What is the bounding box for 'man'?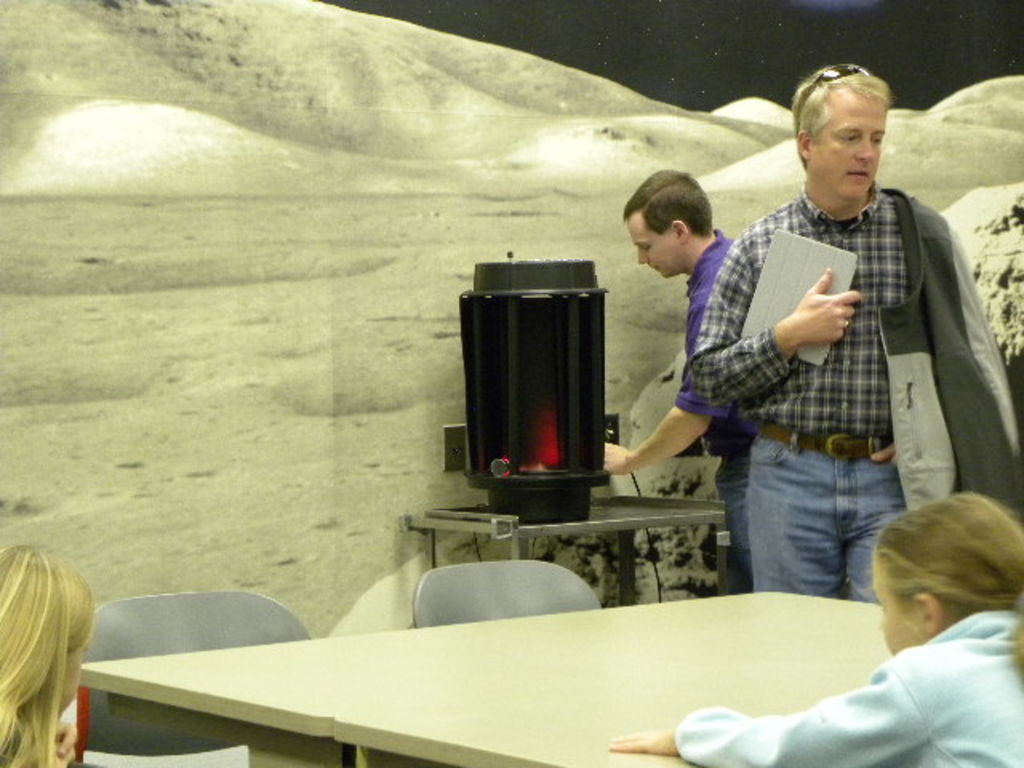
606, 166, 757, 597.
